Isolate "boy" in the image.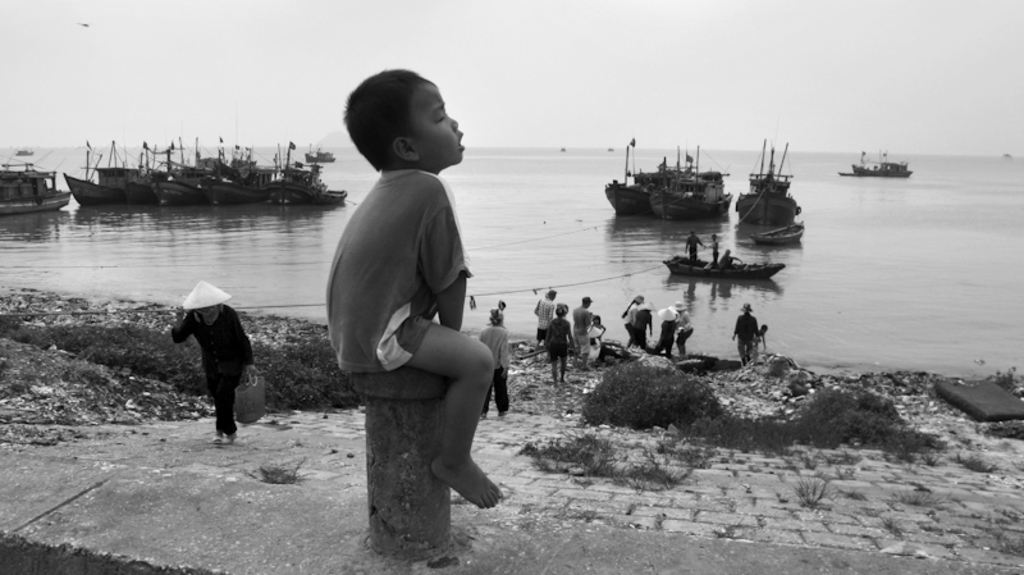
Isolated region: [left=325, top=67, right=506, bottom=512].
